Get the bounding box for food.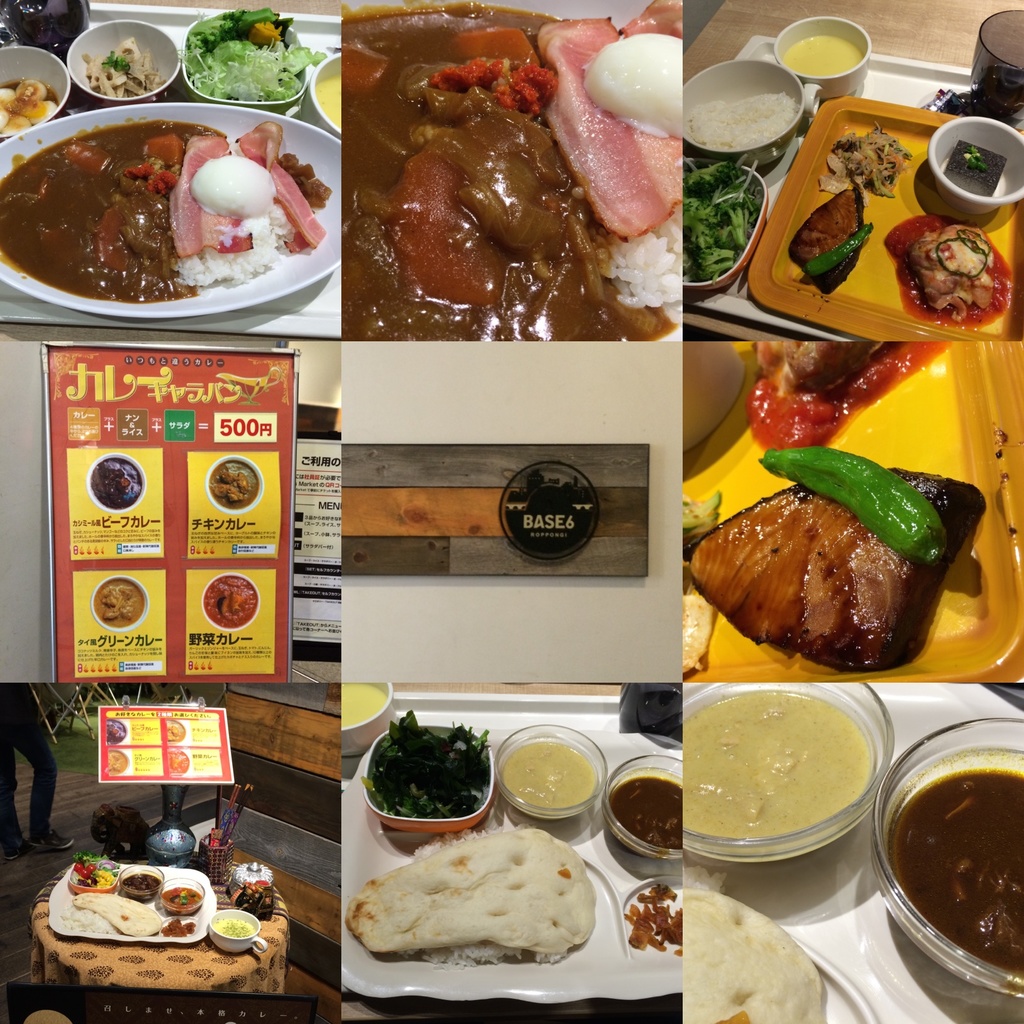
72,890,160,935.
